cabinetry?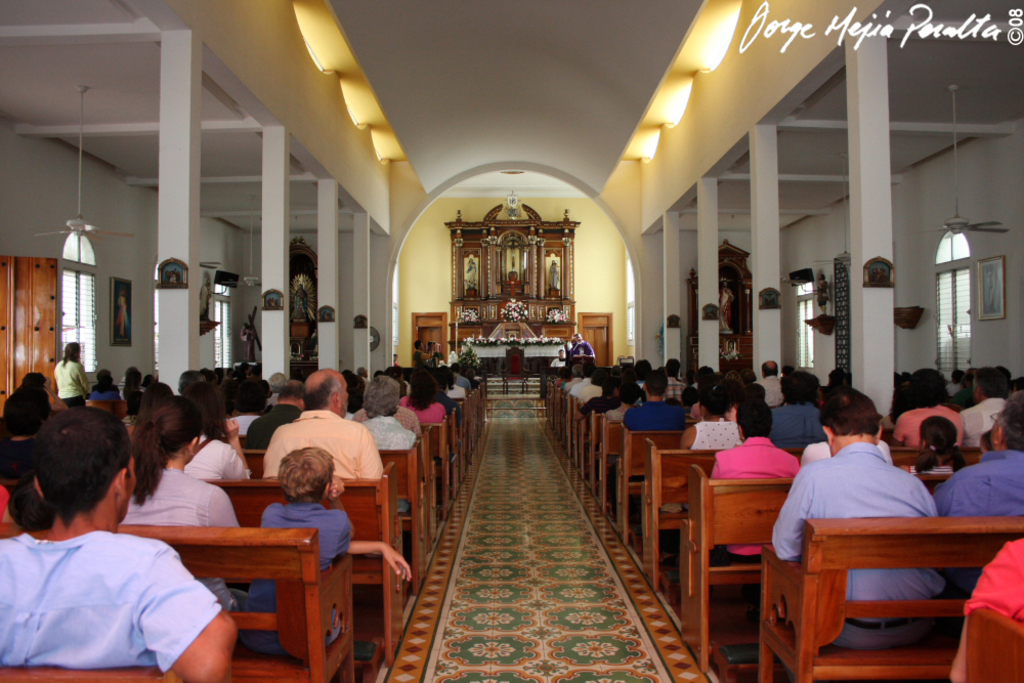
<region>408, 307, 452, 365</region>
